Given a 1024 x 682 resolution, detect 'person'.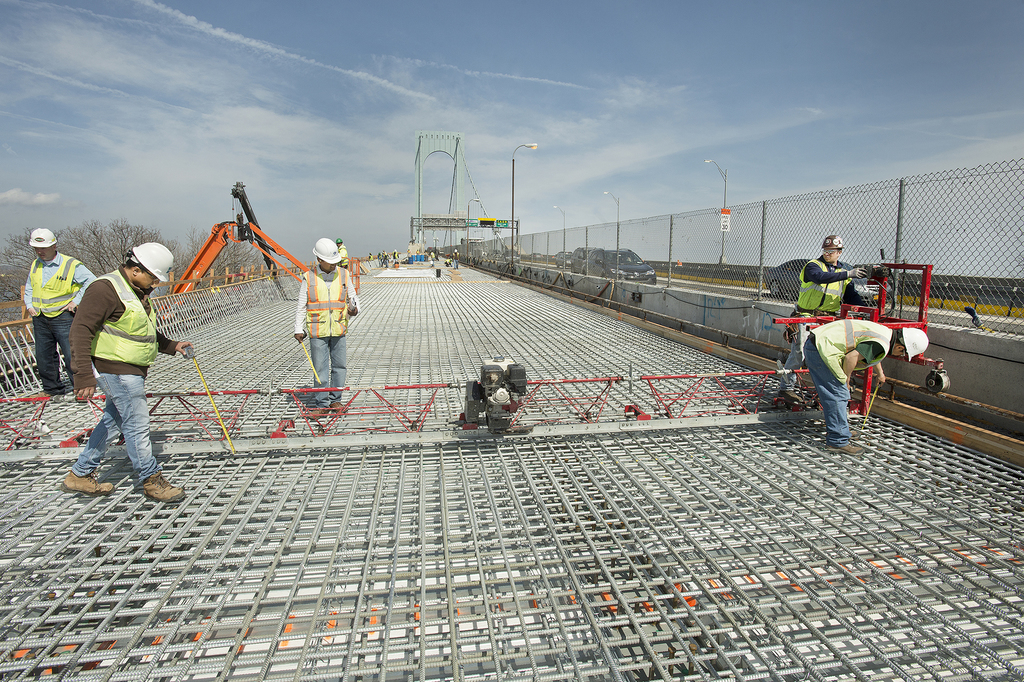
x1=58 y1=243 x2=198 y2=498.
